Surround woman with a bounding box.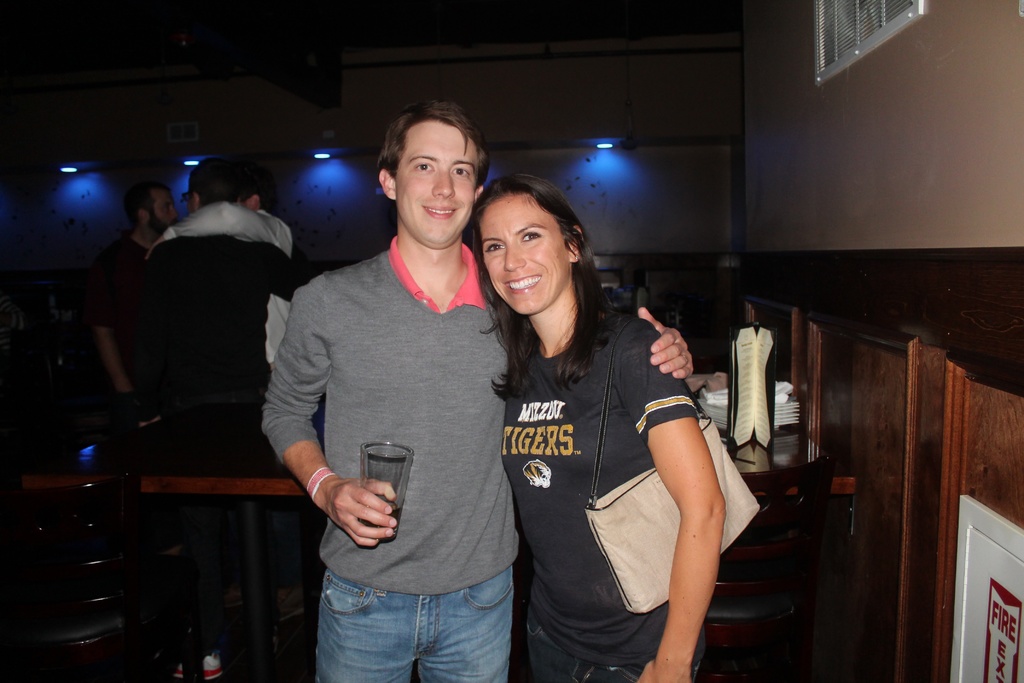
[x1=470, y1=170, x2=727, y2=682].
